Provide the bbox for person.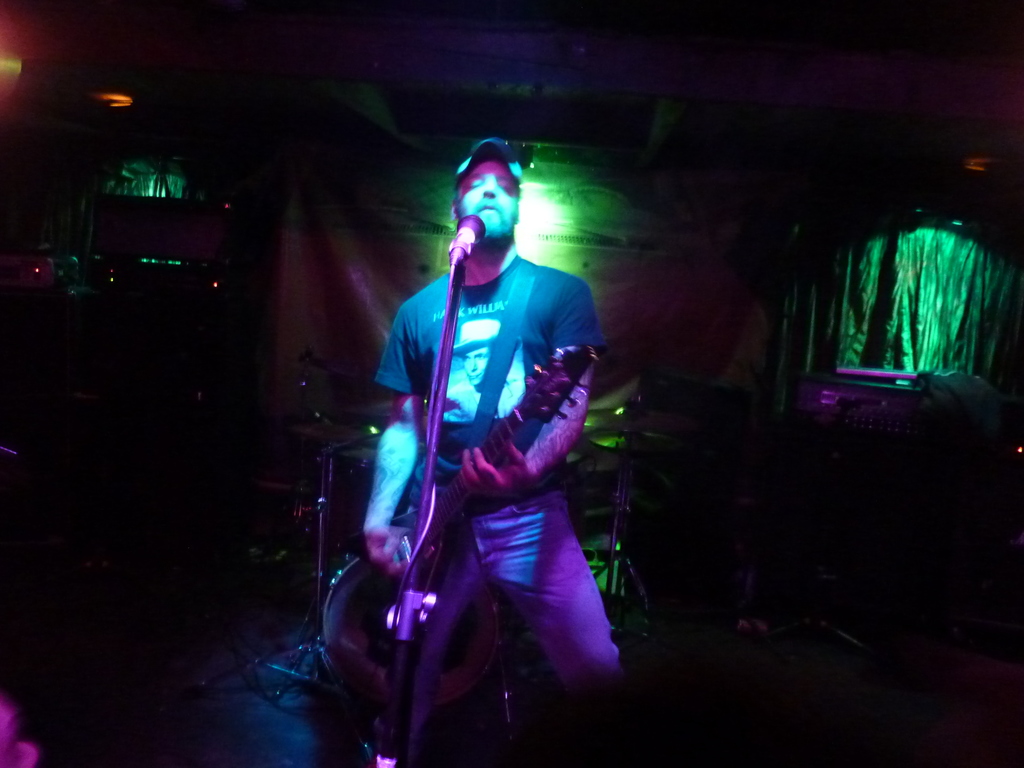
[372, 120, 623, 767].
